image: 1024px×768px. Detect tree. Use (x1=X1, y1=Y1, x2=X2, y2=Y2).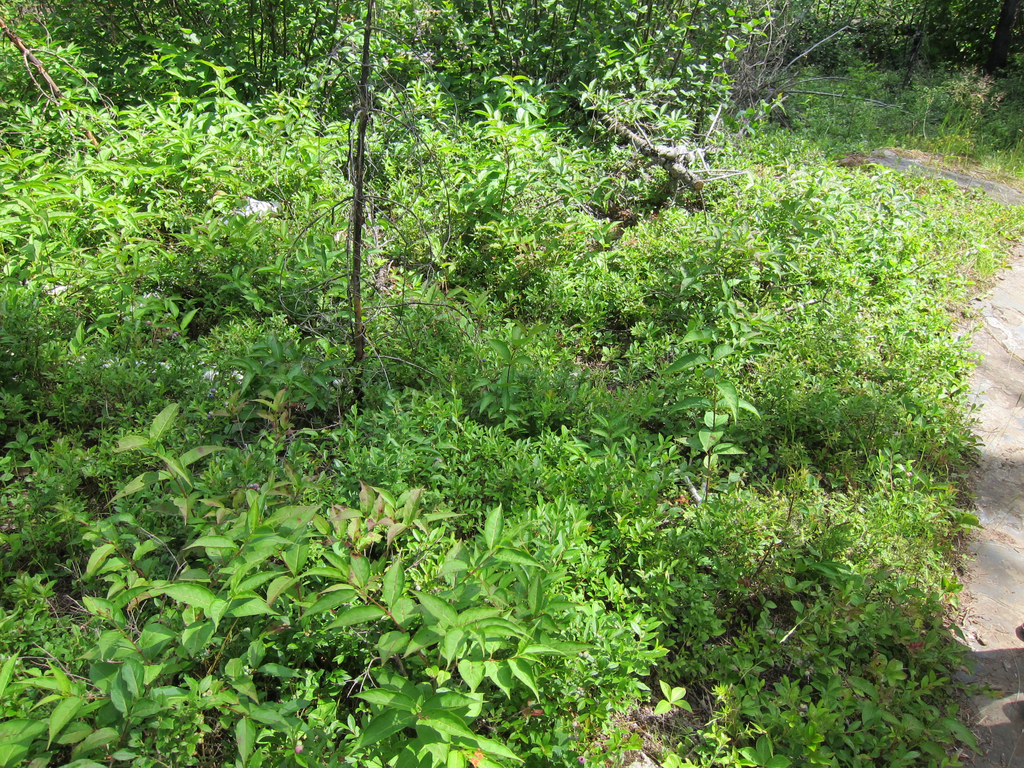
(x1=0, y1=0, x2=1023, y2=207).
